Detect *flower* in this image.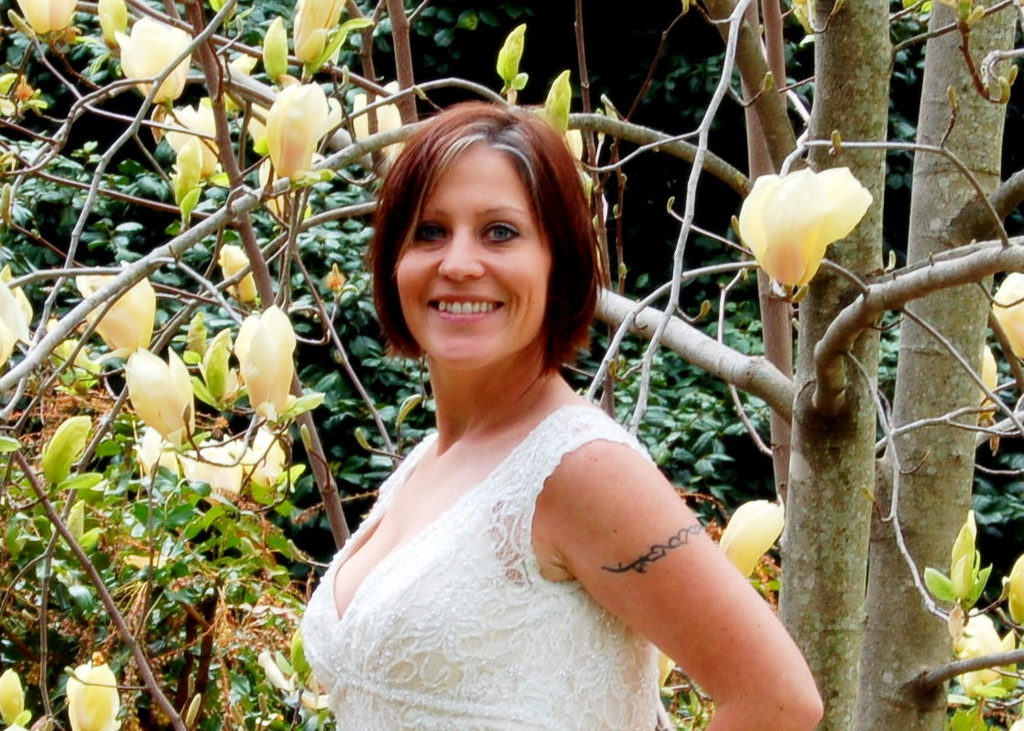
Detection: l=173, t=137, r=202, b=215.
